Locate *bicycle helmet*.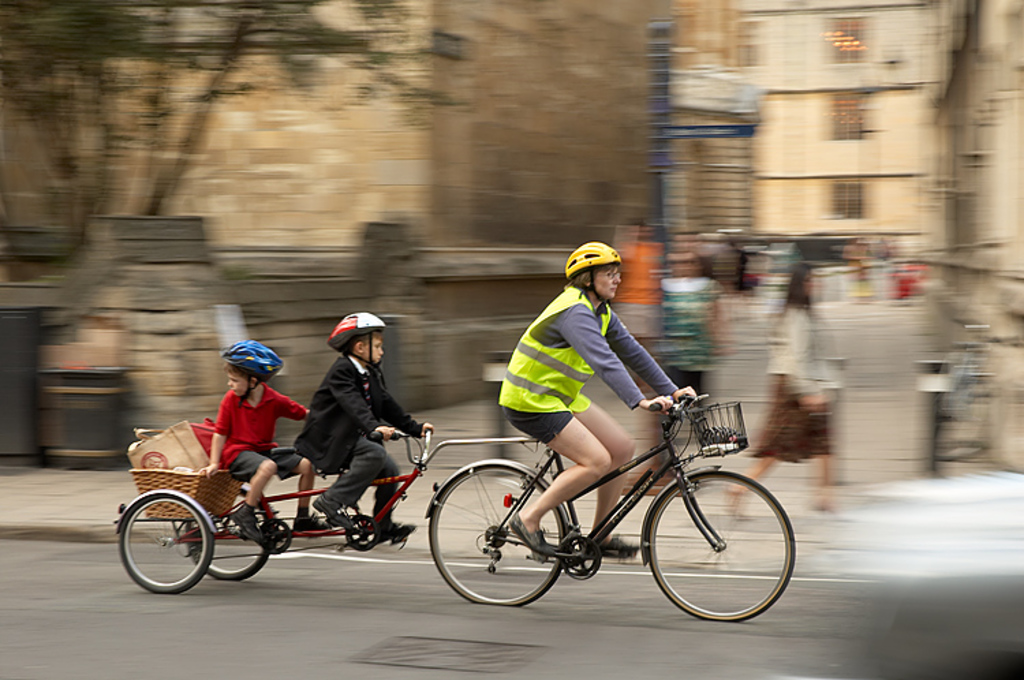
Bounding box: l=228, t=336, r=280, b=386.
